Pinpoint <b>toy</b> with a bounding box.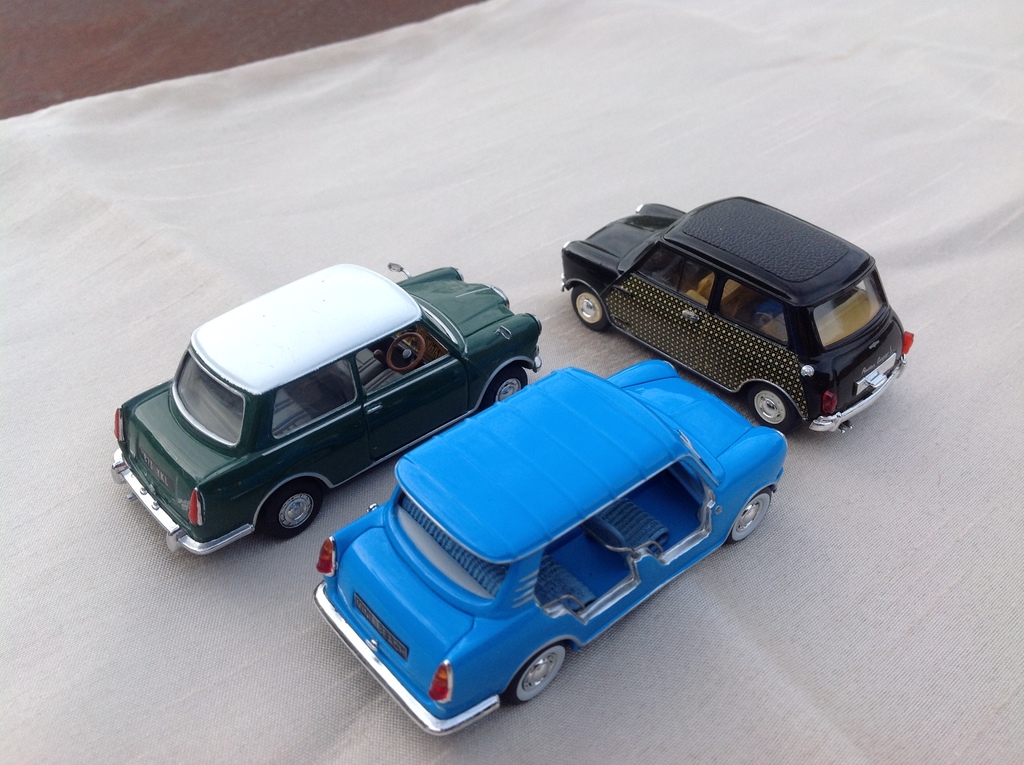
x1=106, y1=262, x2=545, y2=558.
